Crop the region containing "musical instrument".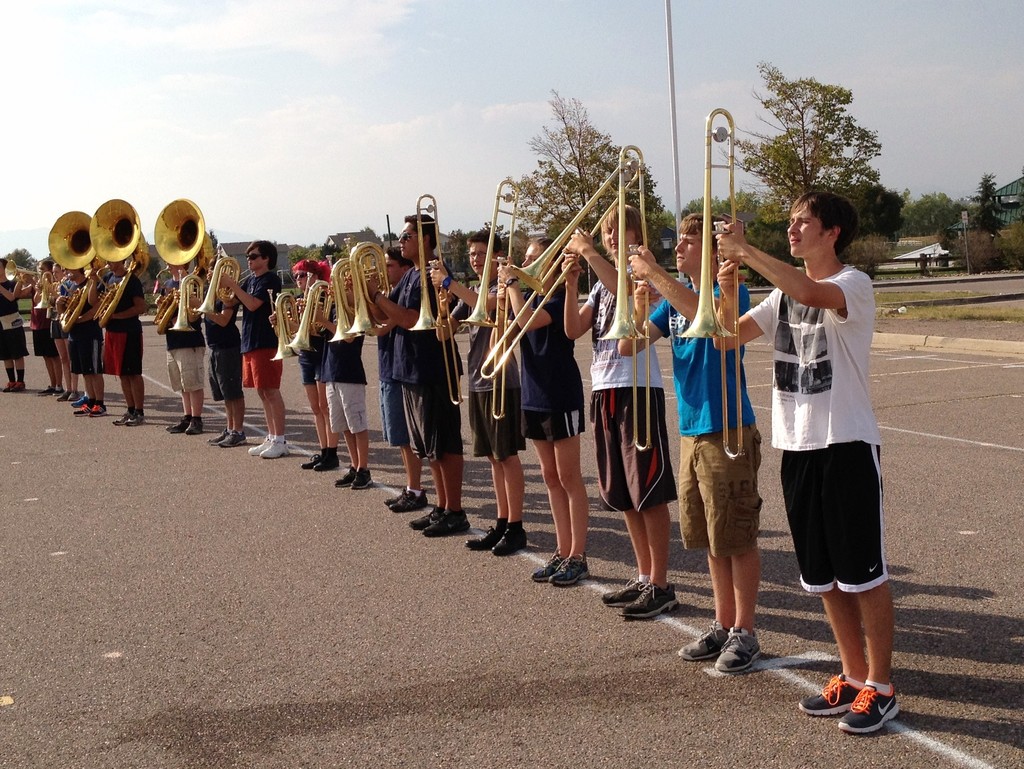
Crop region: bbox=(323, 254, 352, 352).
